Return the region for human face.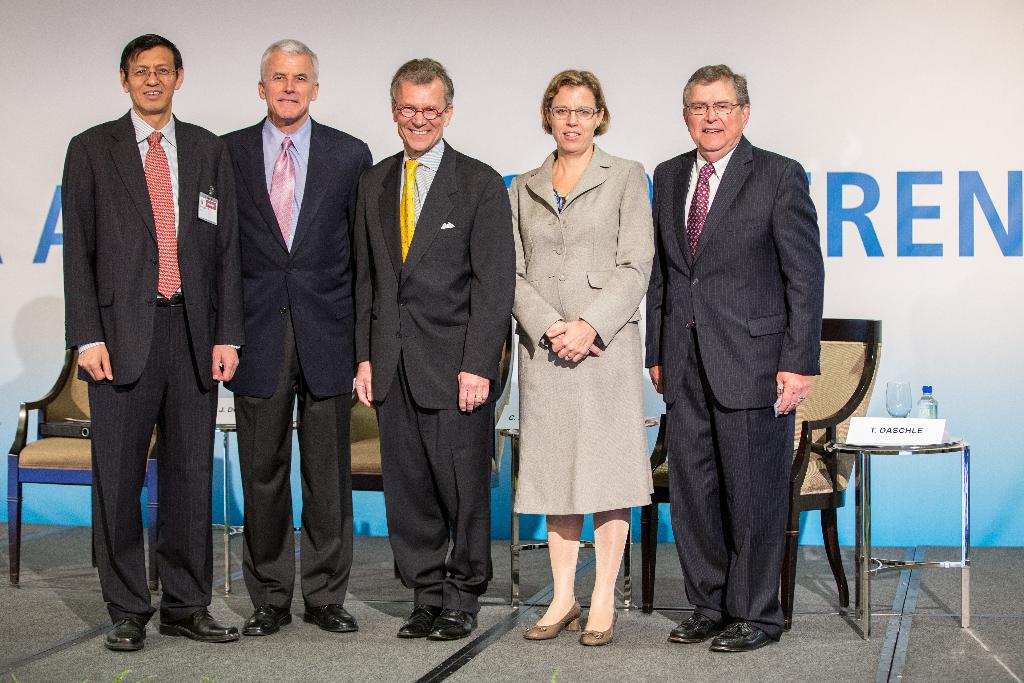
bbox(549, 83, 596, 156).
